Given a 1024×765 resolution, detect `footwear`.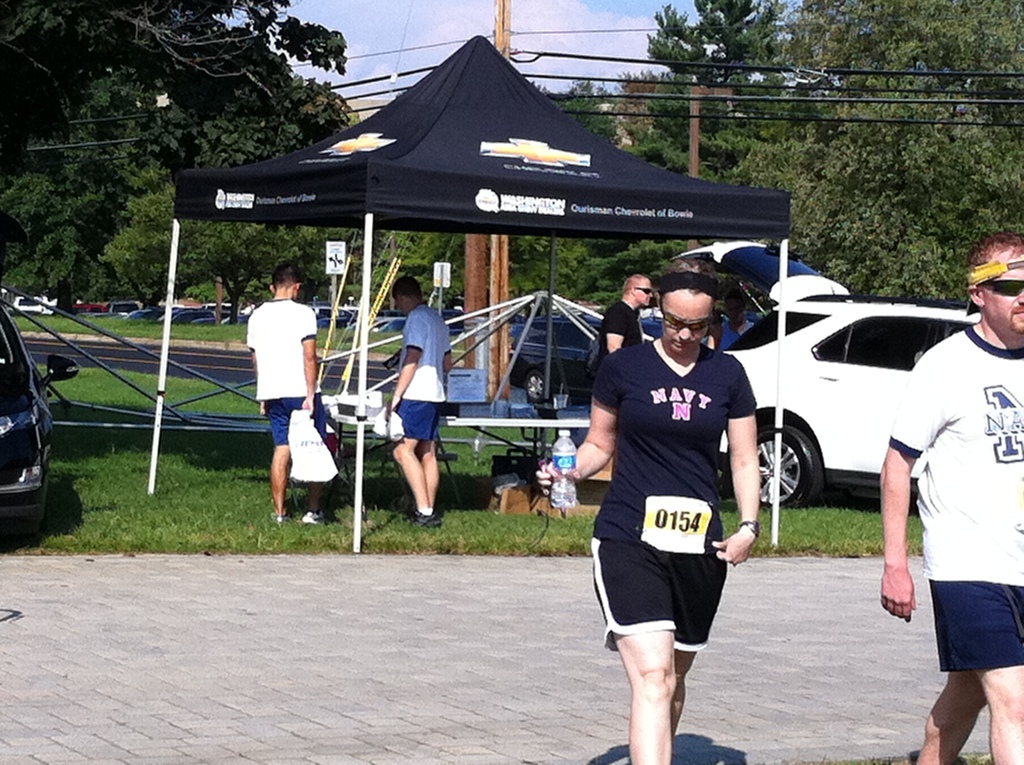
region(302, 513, 322, 526).
